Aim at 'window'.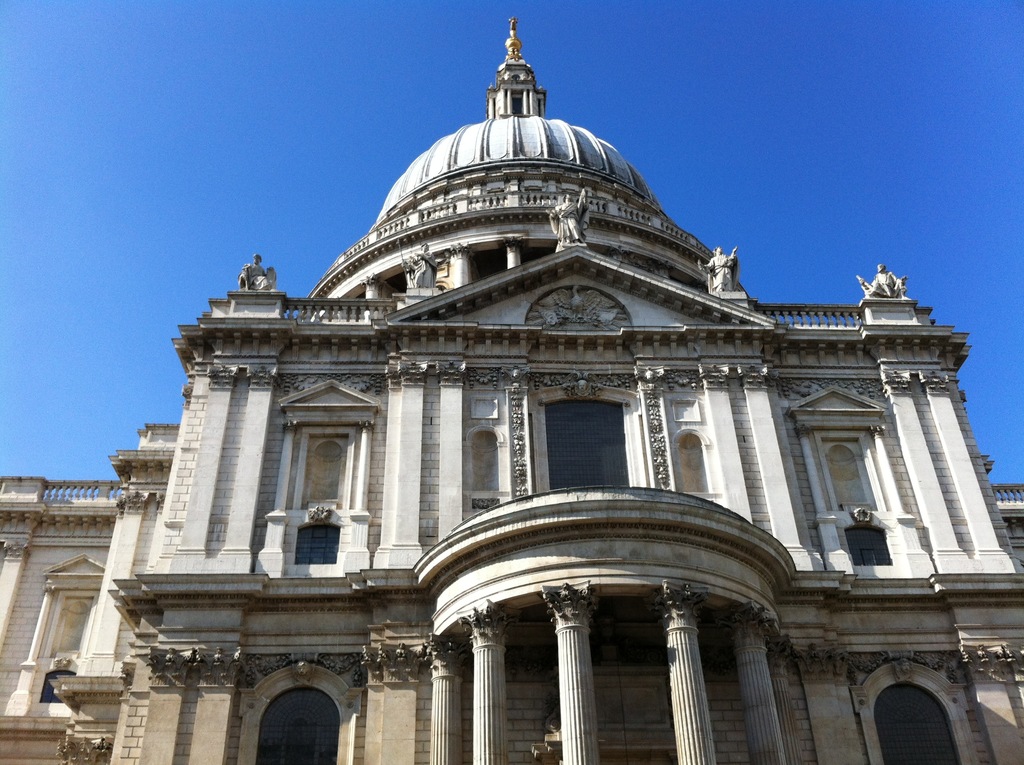
Aimed at 291/522/342/567.
